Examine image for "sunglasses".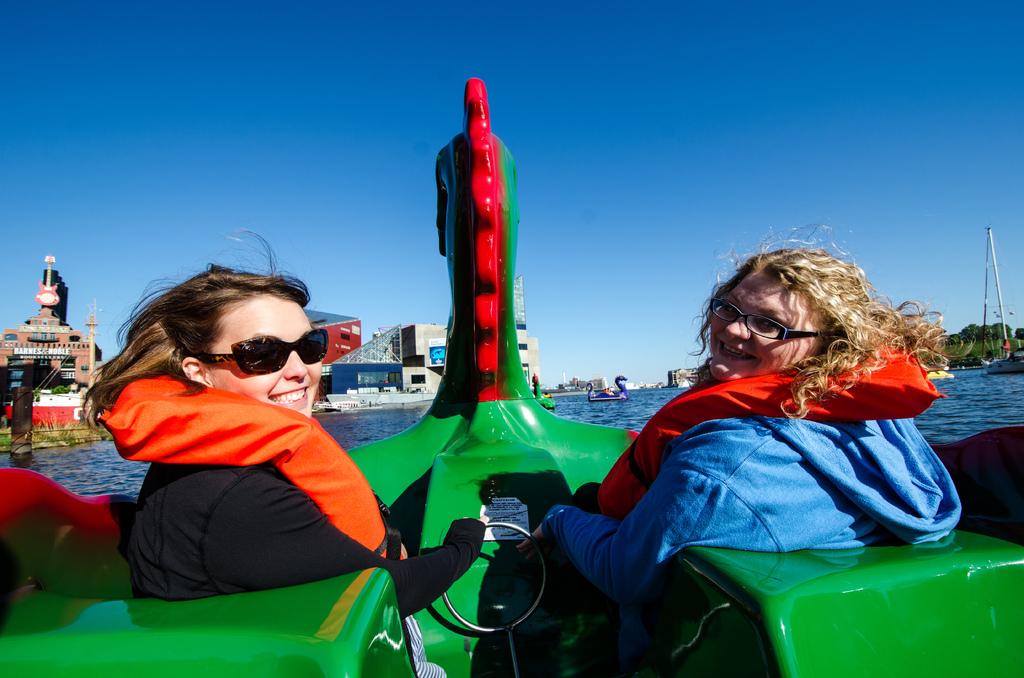
Examination result: region(193, 327, 330, 376).
